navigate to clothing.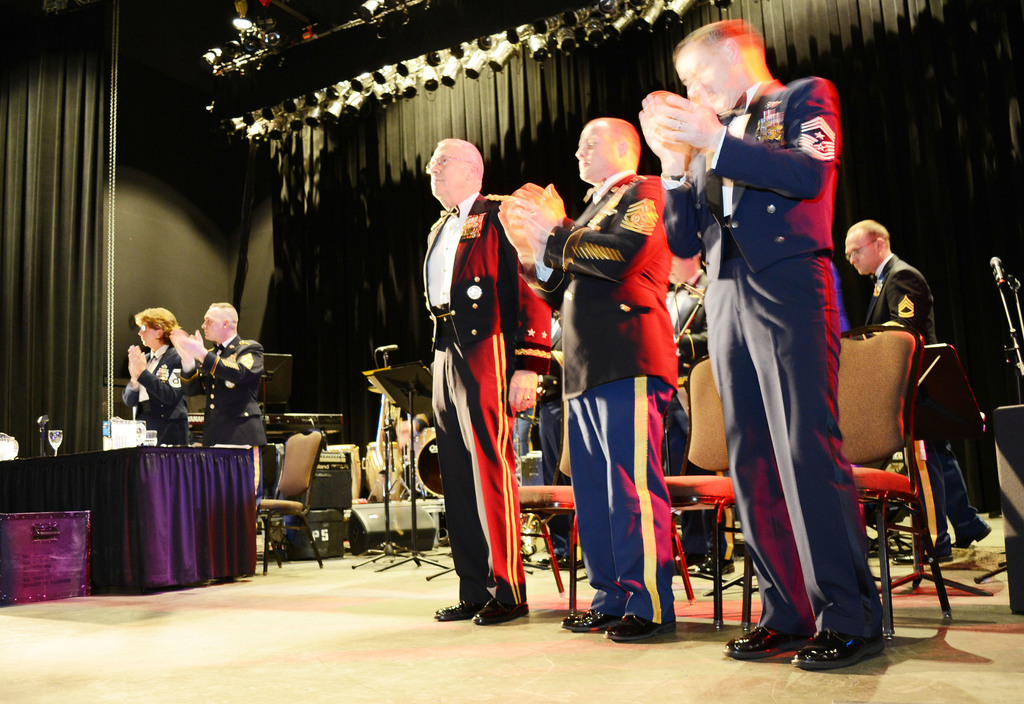
Navigation target: [left=664, top=265, right=735, bottom=563].
